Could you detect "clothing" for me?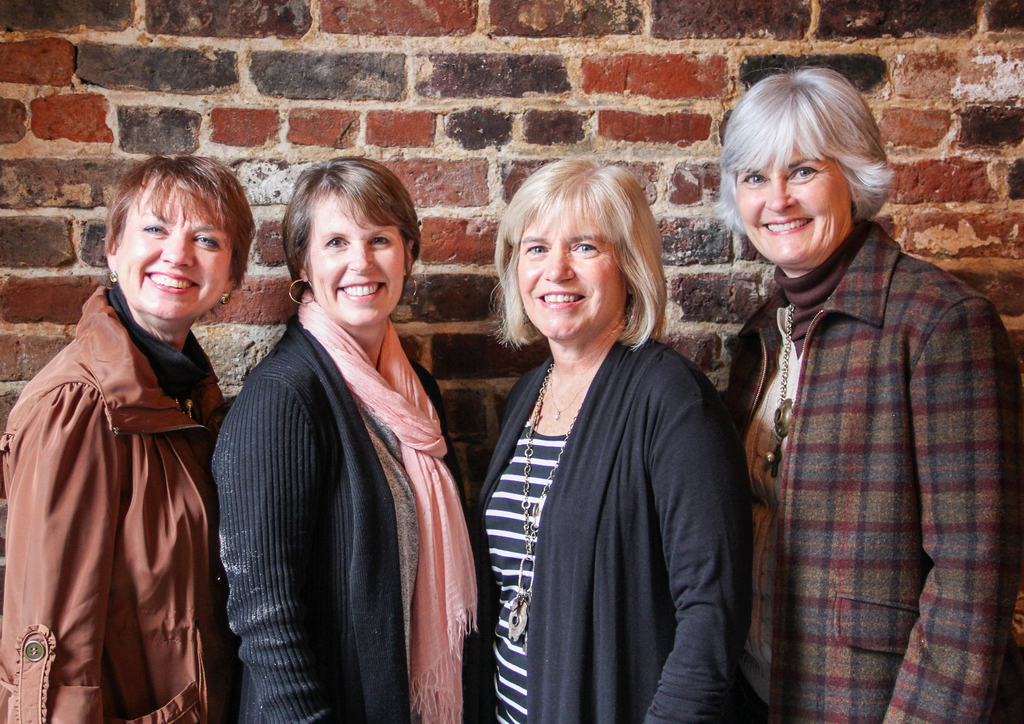
Detection result: box=[459, 325, 767, 723].
